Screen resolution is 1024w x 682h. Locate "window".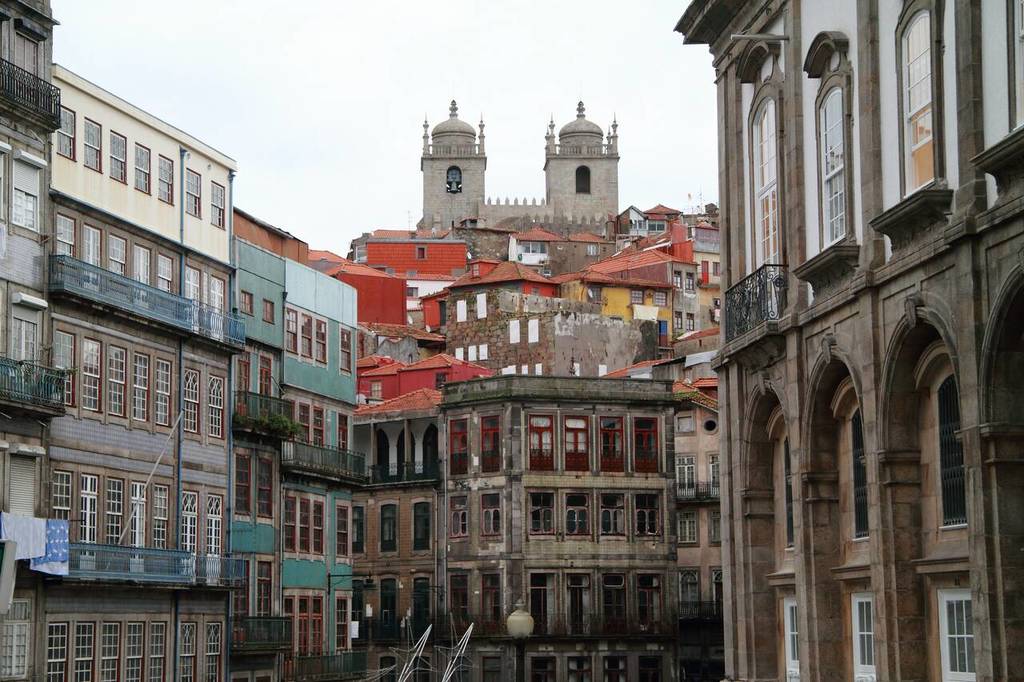
(450,656,474,672).
